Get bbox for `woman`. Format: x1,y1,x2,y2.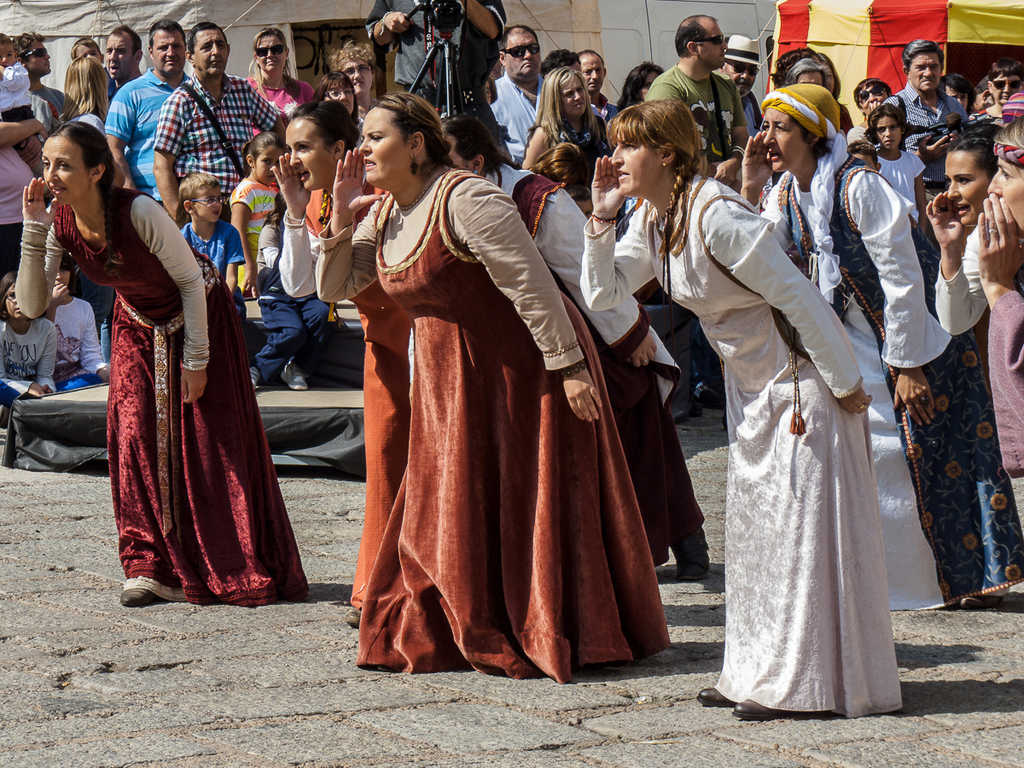
55,49,109,138.
